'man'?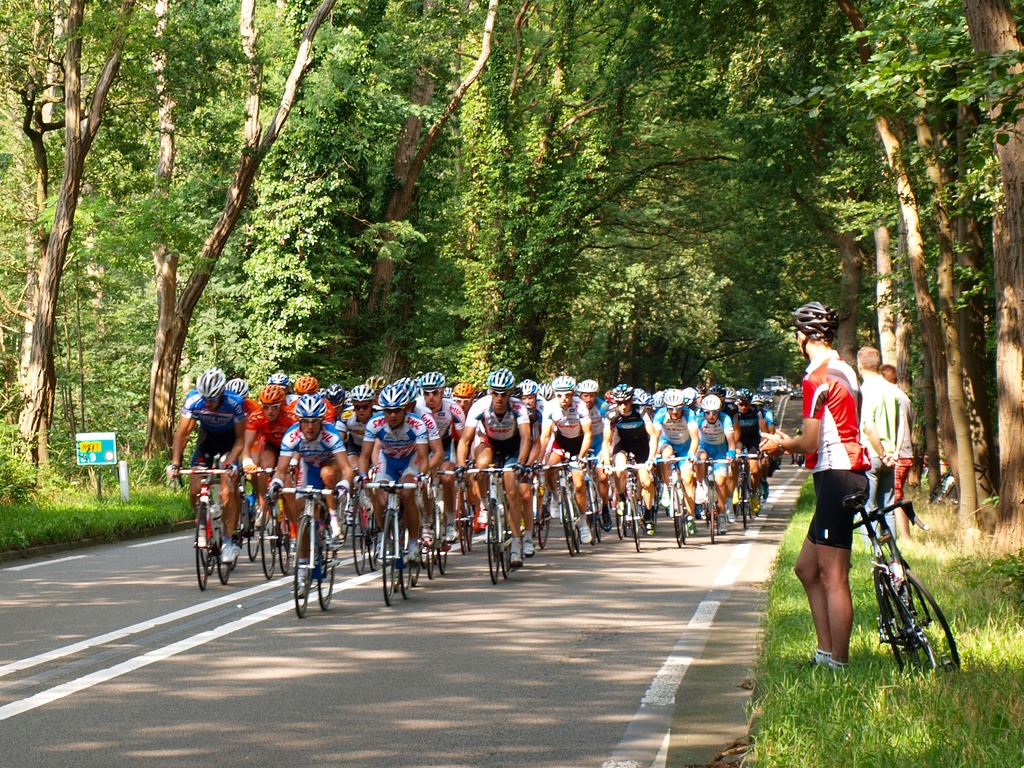
352 384 429 565
